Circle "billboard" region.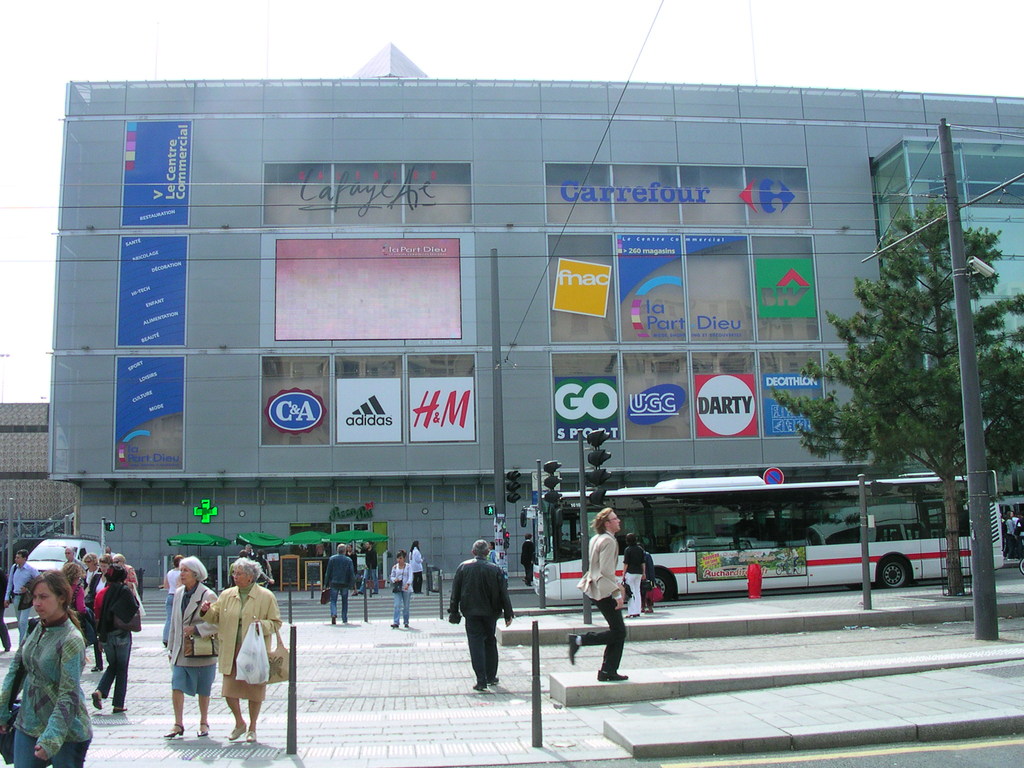
Region: 112,358,186,470.
